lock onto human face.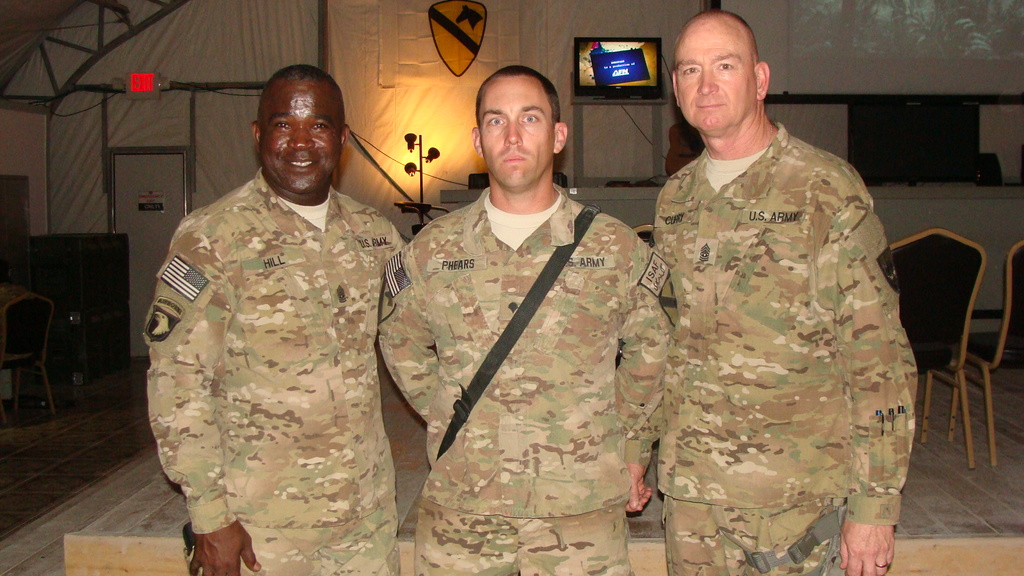
Locked: [left=257, top=81, right=341, bottom=193].
